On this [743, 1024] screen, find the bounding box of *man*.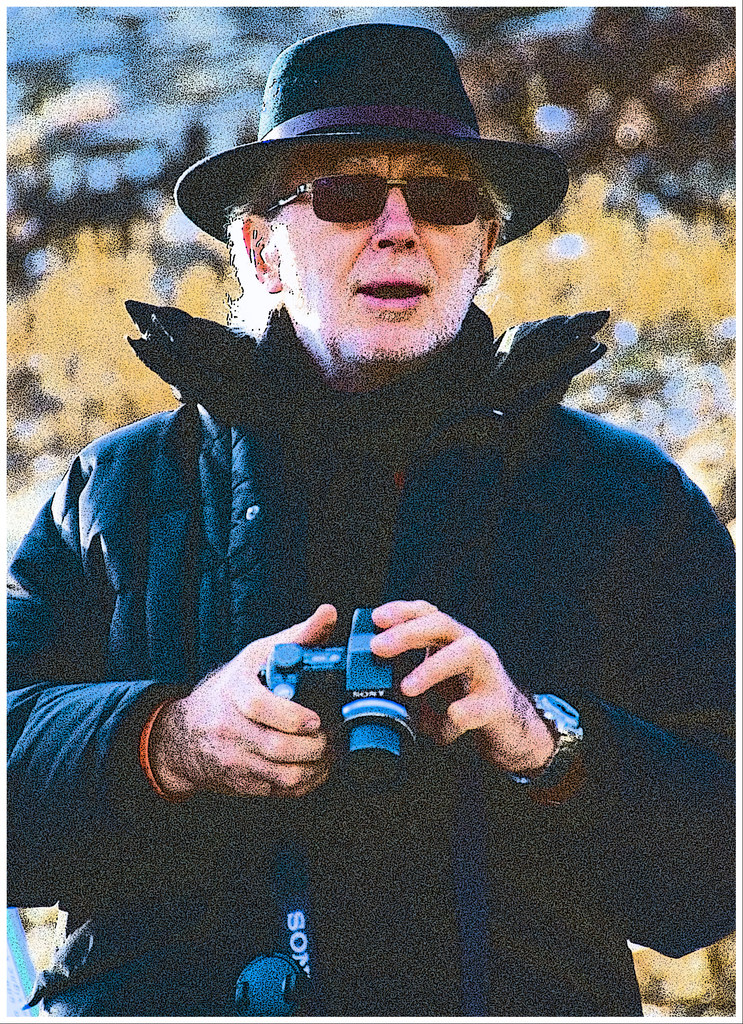
Bounding box: [left=36, top=72, right=726, bottom=977].
